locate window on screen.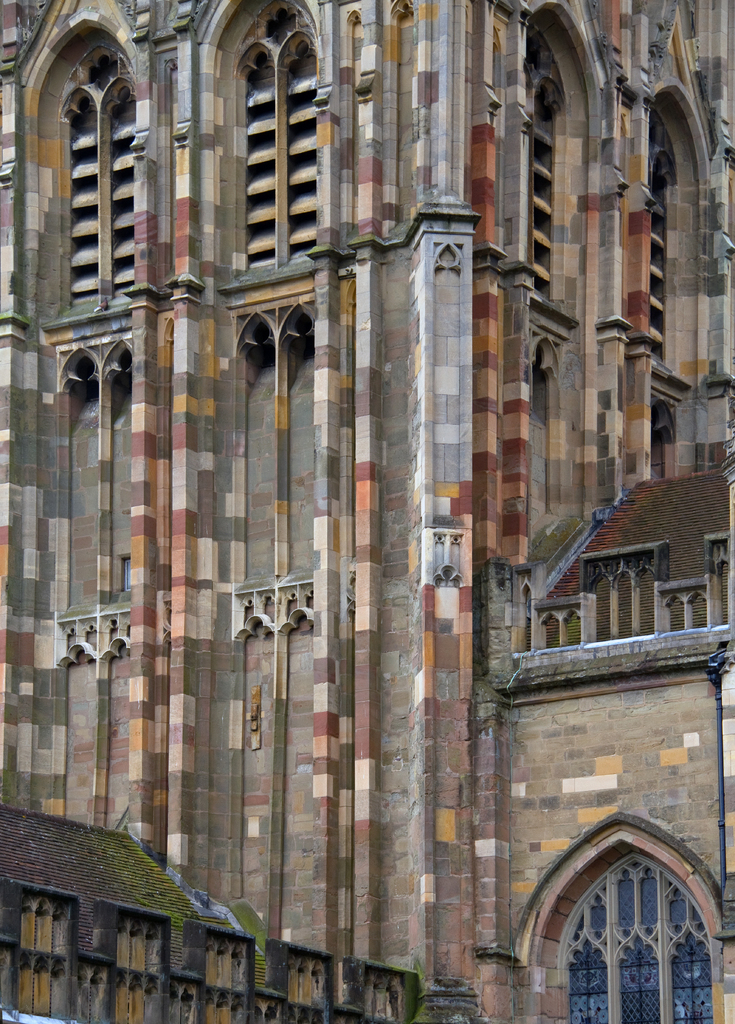
On screen at select_region(506, 8, 589, 317).
